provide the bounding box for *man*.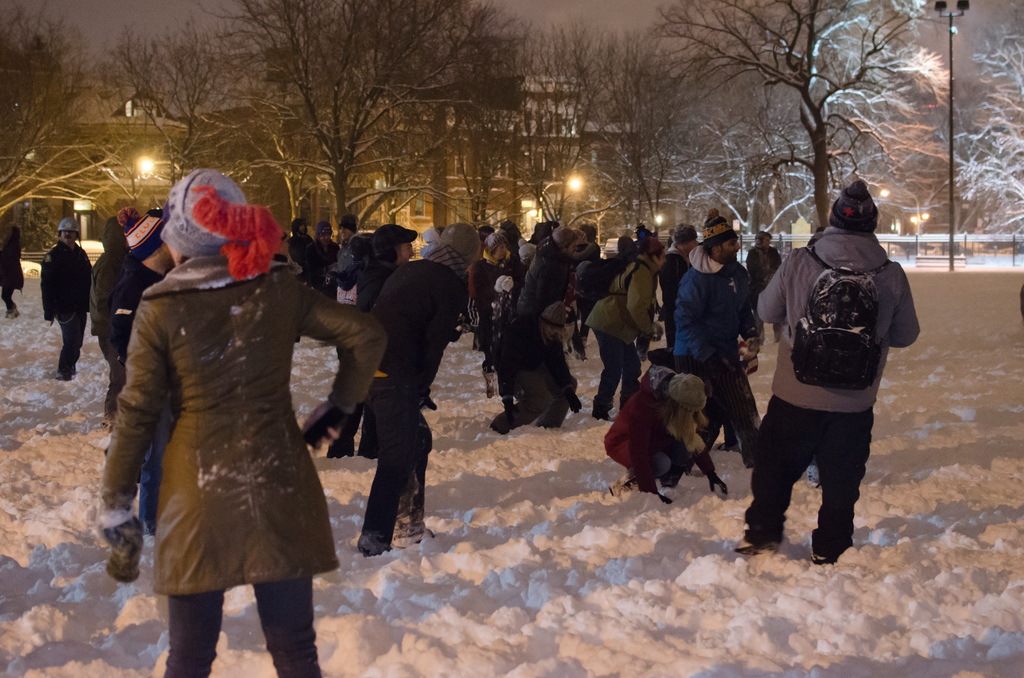
x1=112 y1=209 x2=173 y2=538.
